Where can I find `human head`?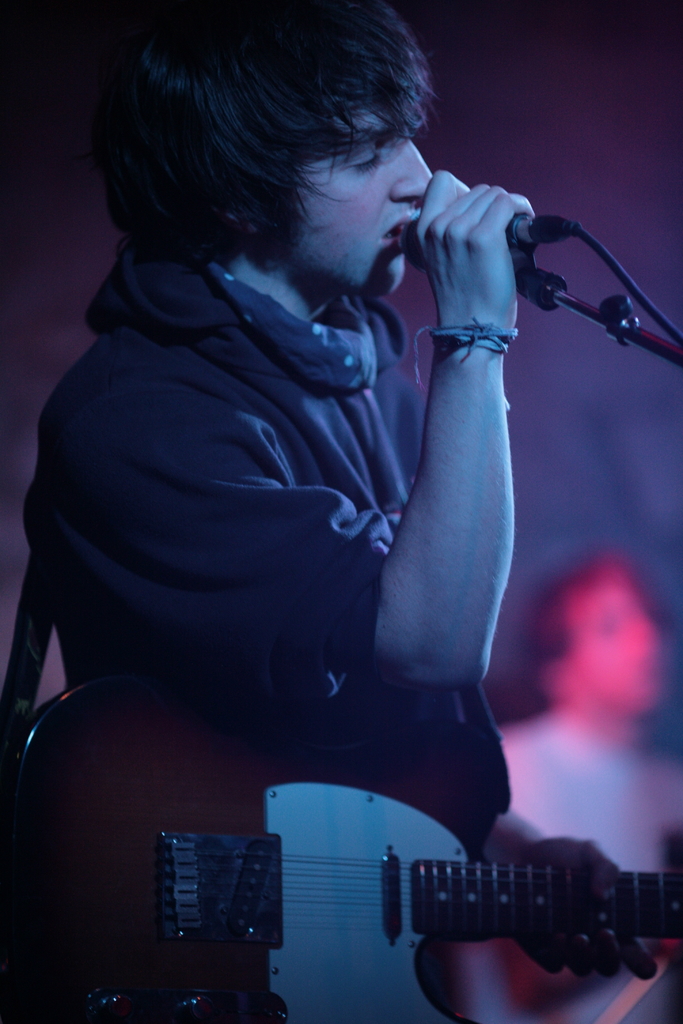
You can find it at <bbox>523, 548, 672, 718</bbox>.
